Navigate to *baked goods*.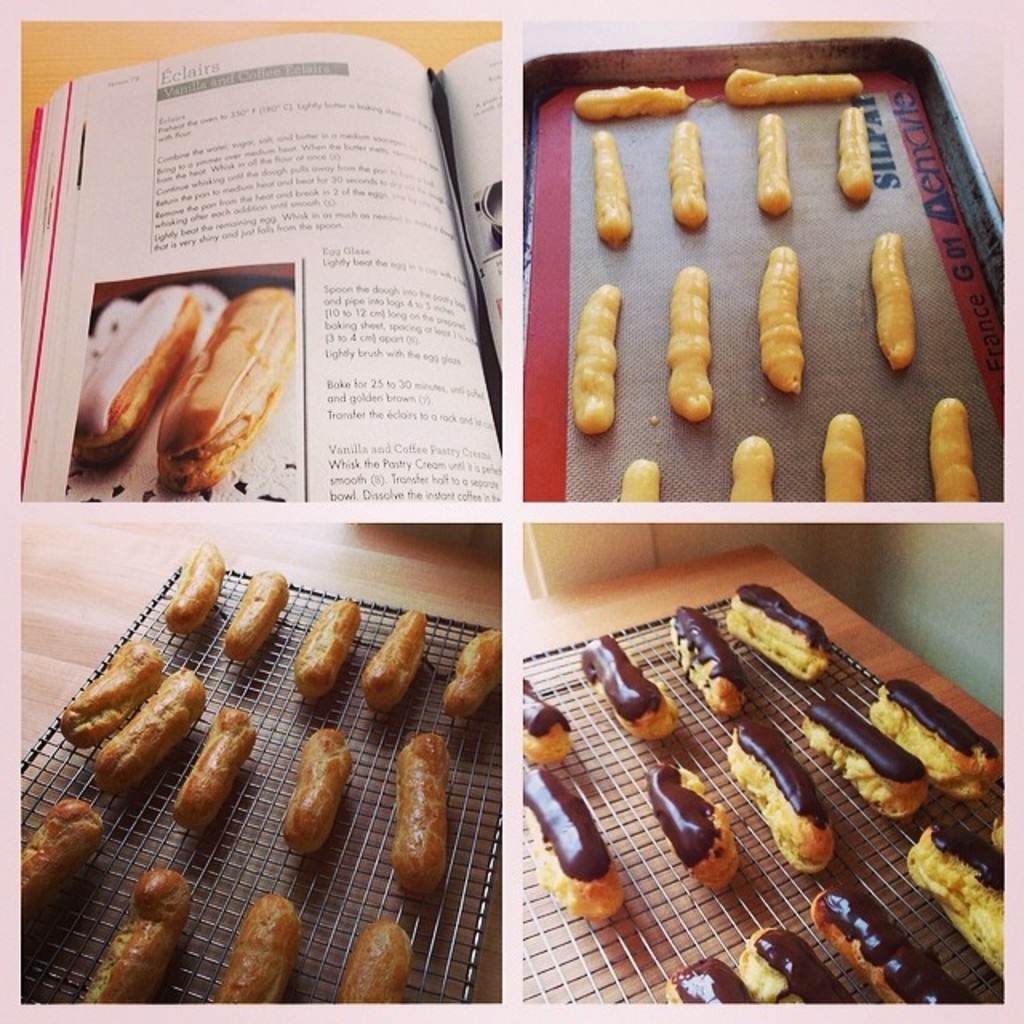
Navigation target: l=166, t=546, r=227, b=635.
